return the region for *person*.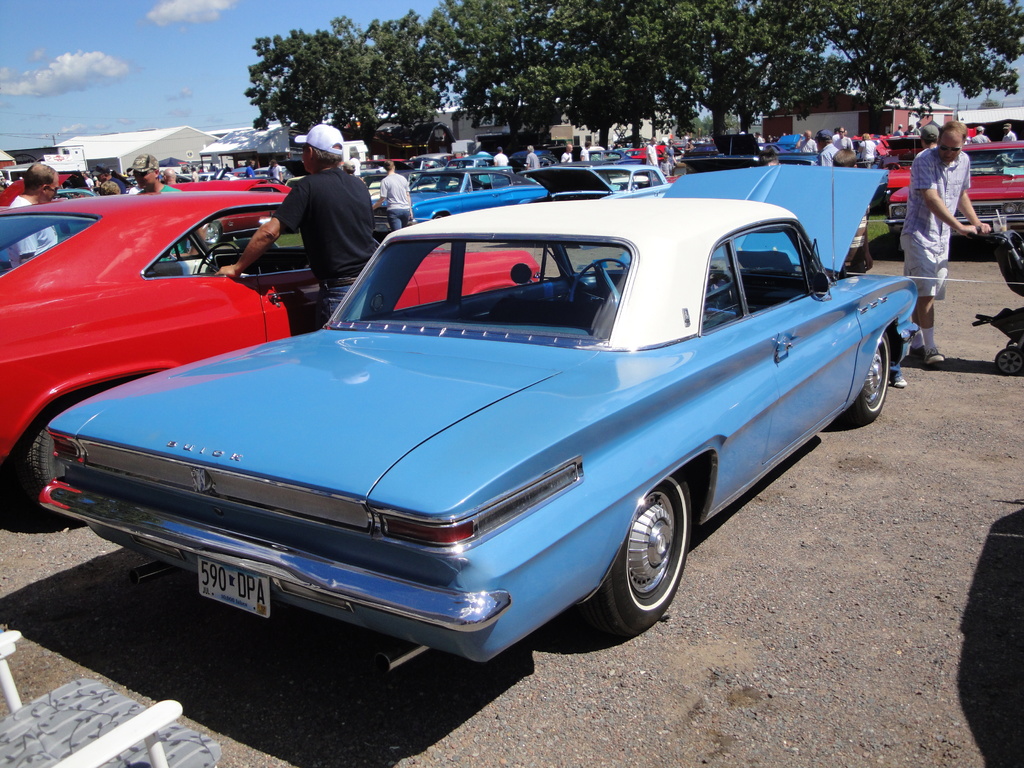
(906,115,993,345).
